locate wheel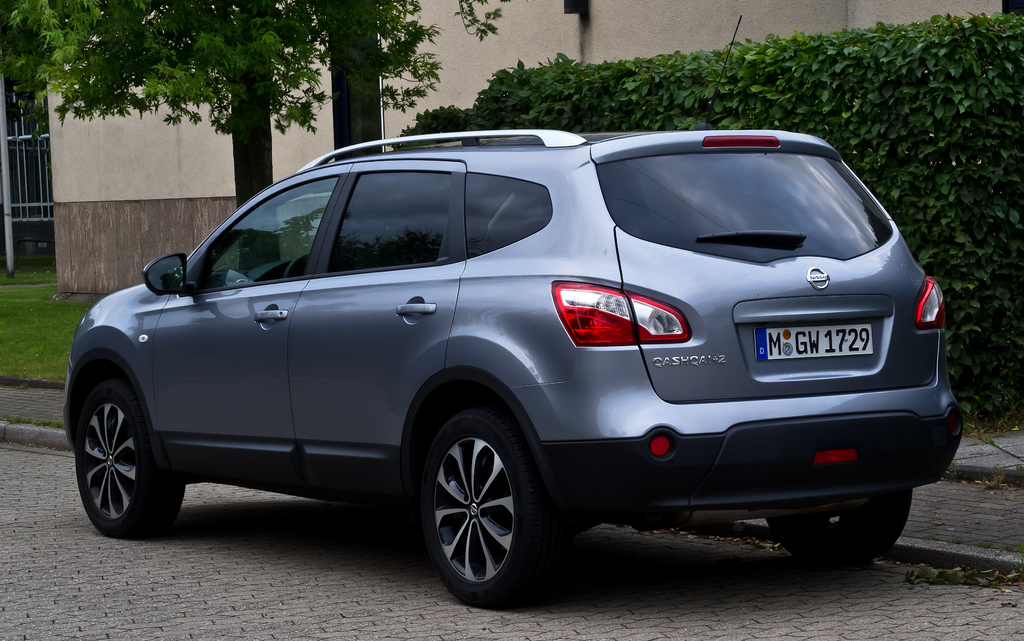
rect(765, 492, 913, 565)
